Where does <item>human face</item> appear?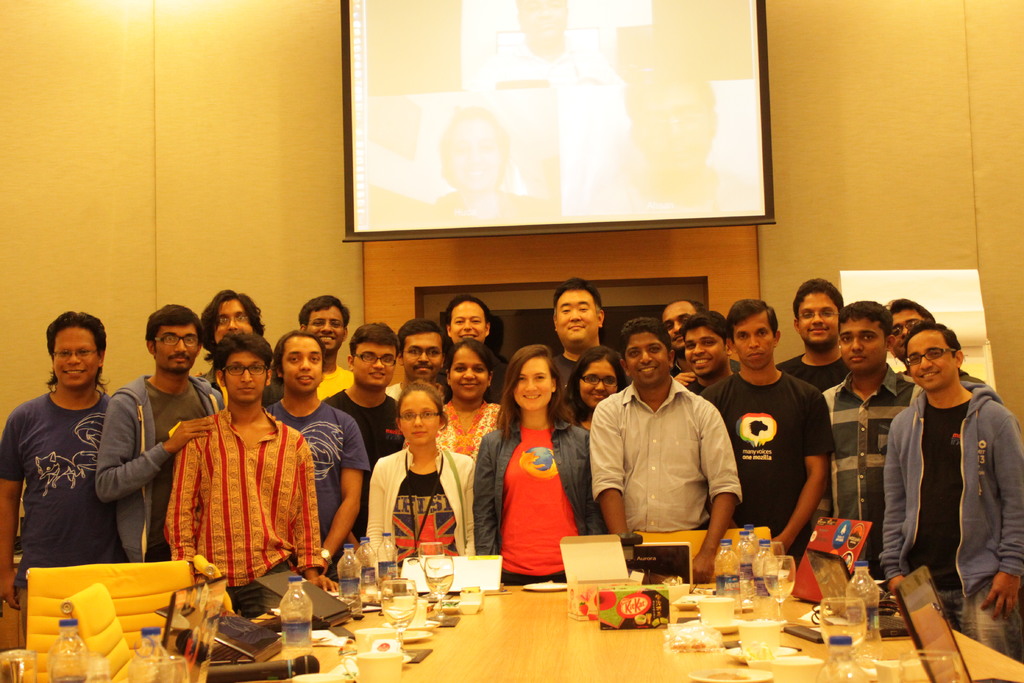
Appears at (left=152, top=322, right=200, bottom=372).
